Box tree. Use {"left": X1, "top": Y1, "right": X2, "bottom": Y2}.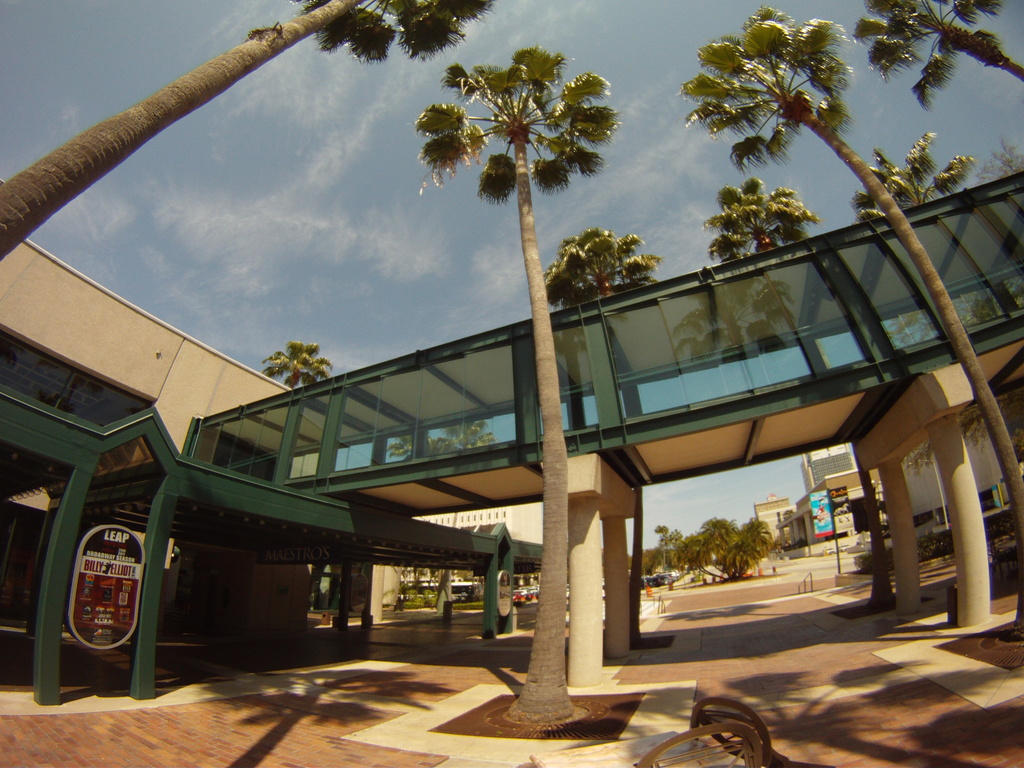
{"left": 264, "top": 340, "right": 333, "bottom": 390}.
